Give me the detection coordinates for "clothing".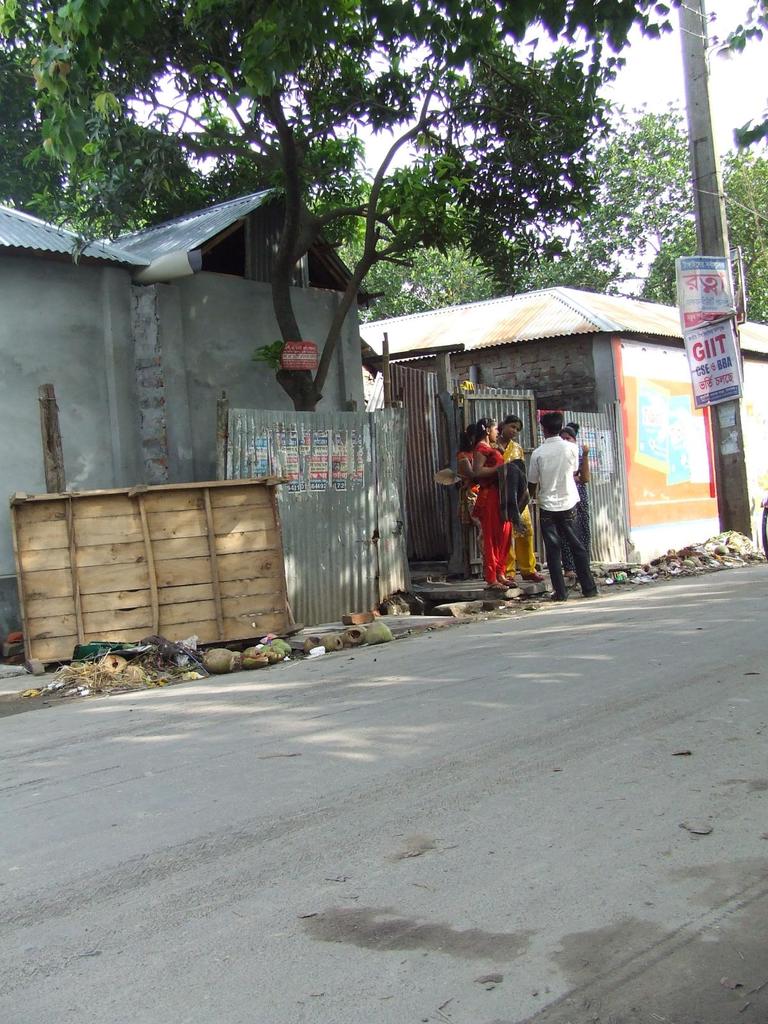
BBox(530, 432, 580, 511).
